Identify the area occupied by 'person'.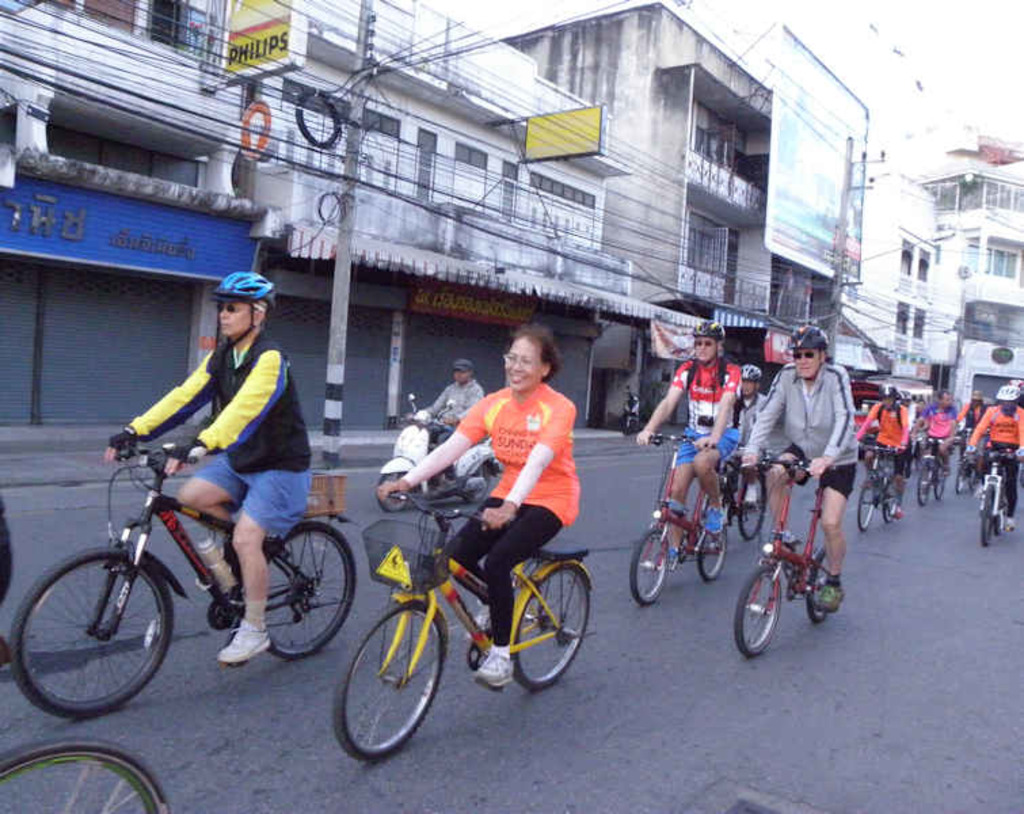
Area: bbox(99, 266, 313, 667).
